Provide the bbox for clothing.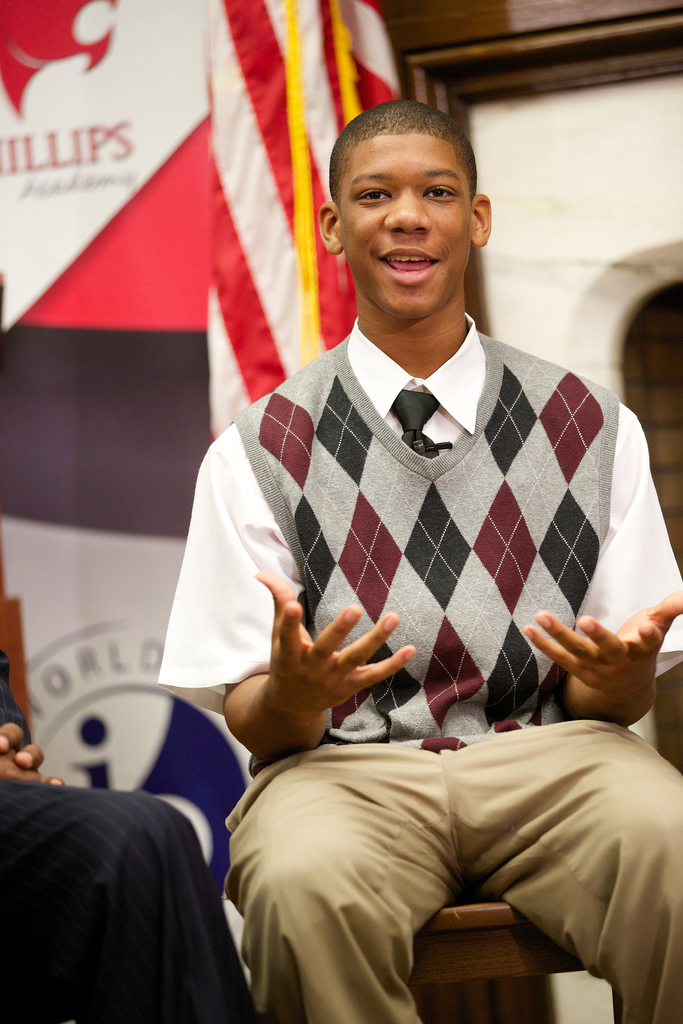
Rect(231, 720, 682, 1023).
